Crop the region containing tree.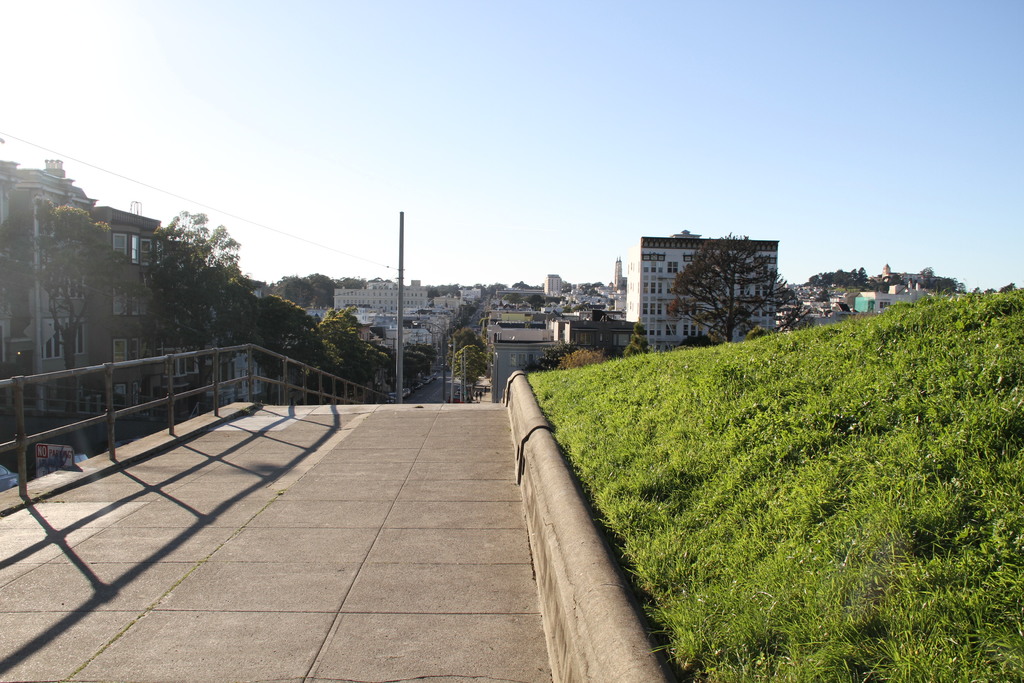
Crop region: x1=437 y1=282 x2=465 y2=298.
